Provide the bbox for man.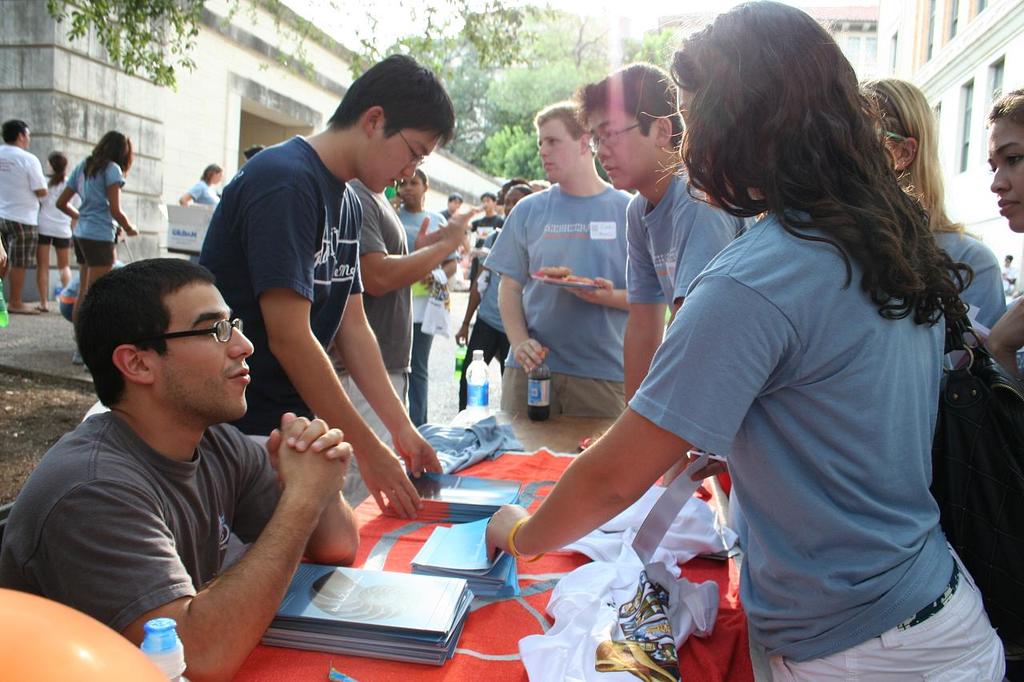
(x1=344, y1=176, x2=423, y2=453).
